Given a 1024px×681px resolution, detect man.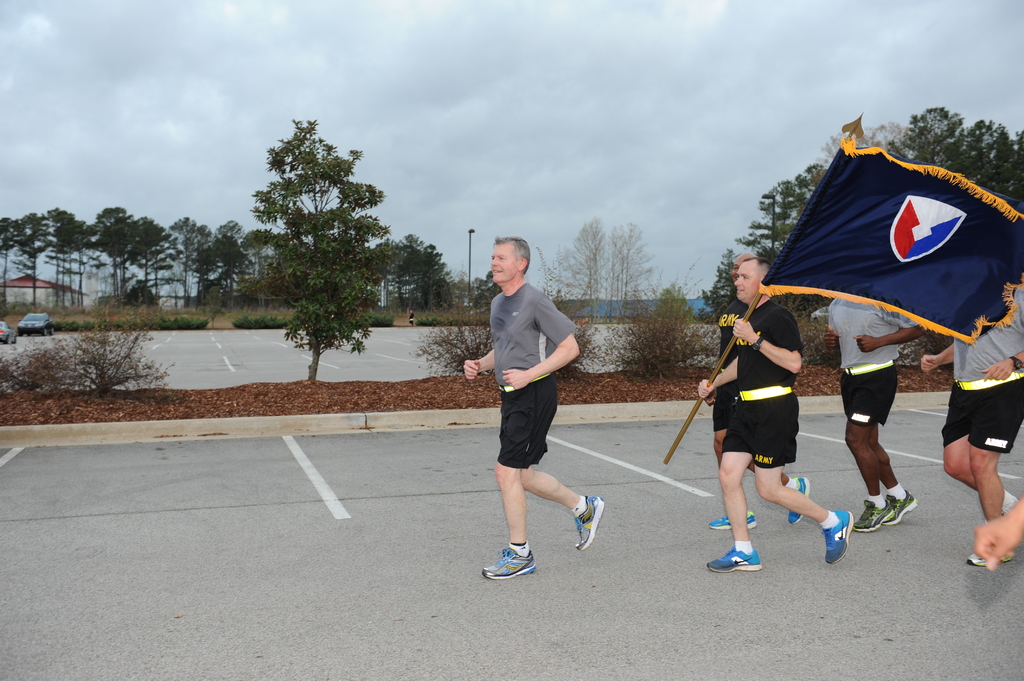
706, 260, 850, 576.
